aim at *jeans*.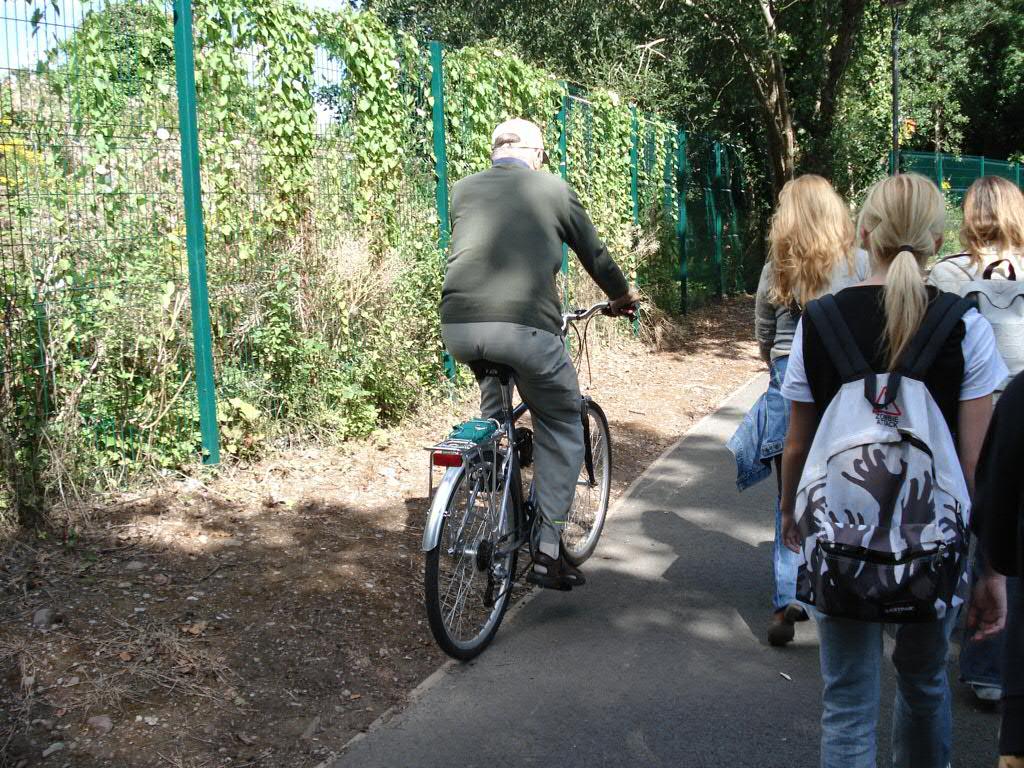
Aimed at 767:357:810:615.
